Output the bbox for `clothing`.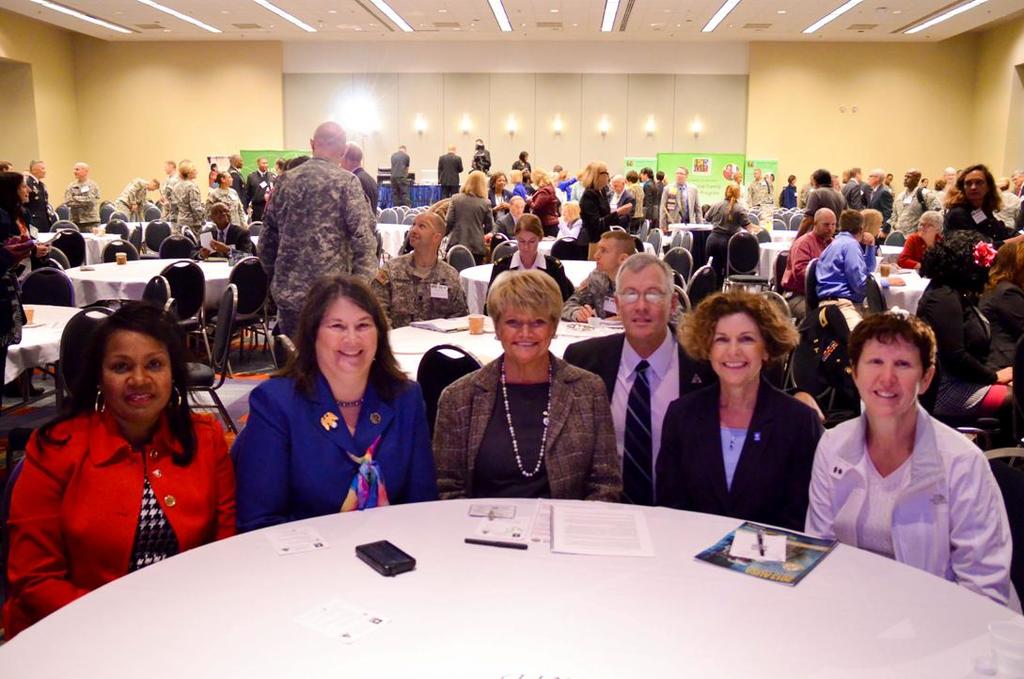
[x1=476, y1=149, x2=493, y2=175].
